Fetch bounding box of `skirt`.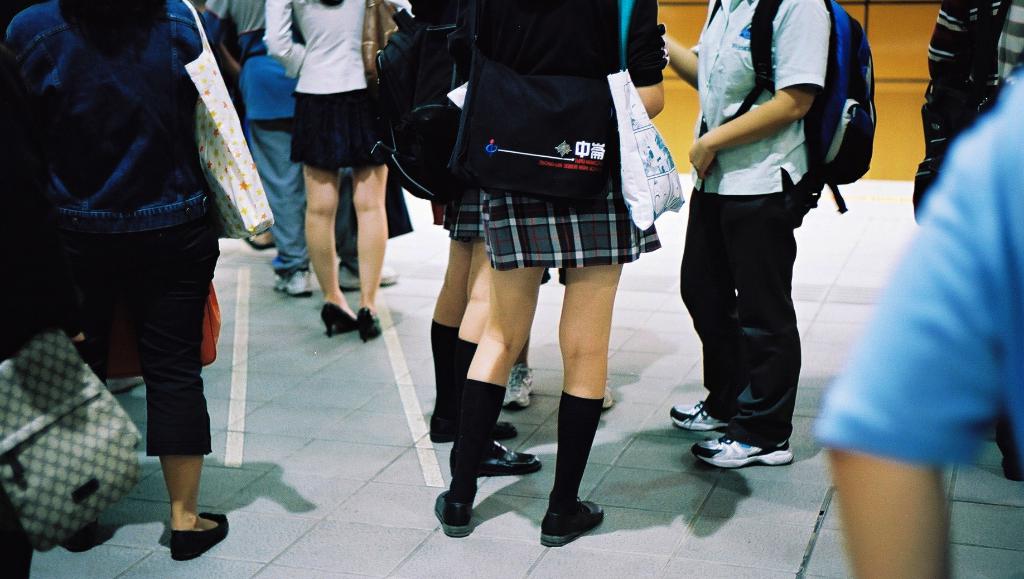
Bbox: box(287, 84, 394, 167).
